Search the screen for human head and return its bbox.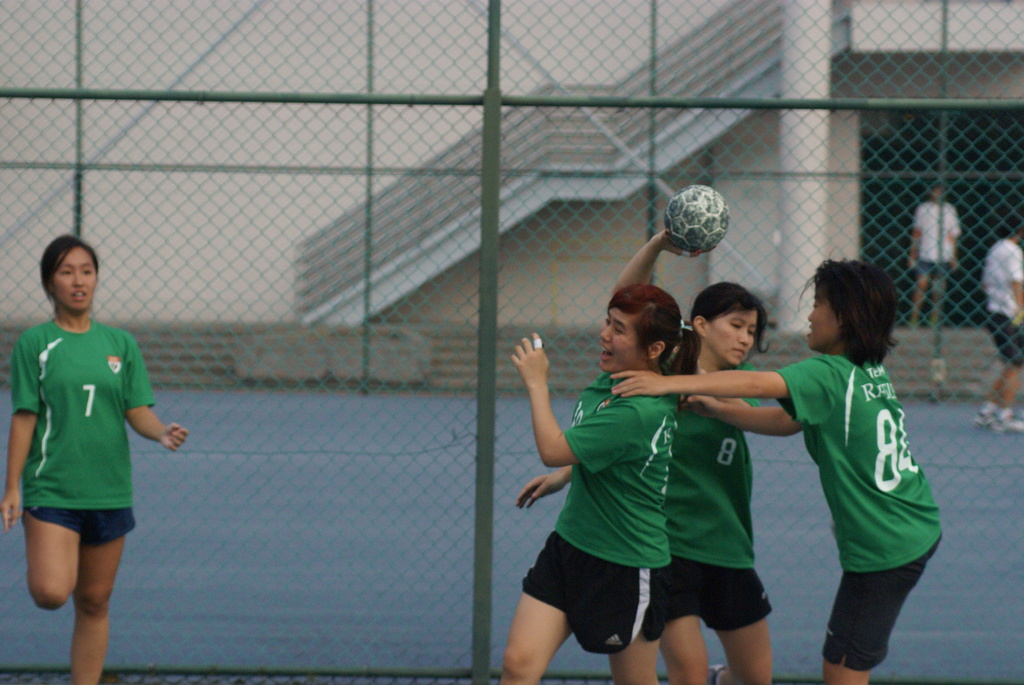
Found: locate(36, 237, 101, 316).
